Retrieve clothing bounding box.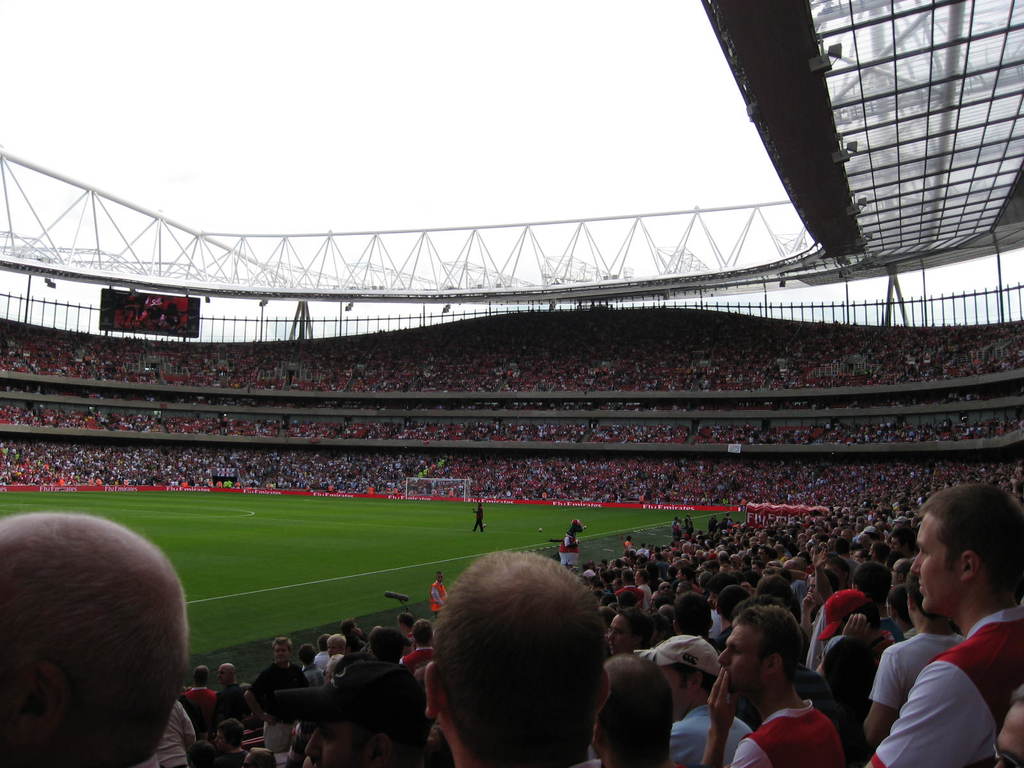
Bounding box: box(673, 705, 753, 766).
